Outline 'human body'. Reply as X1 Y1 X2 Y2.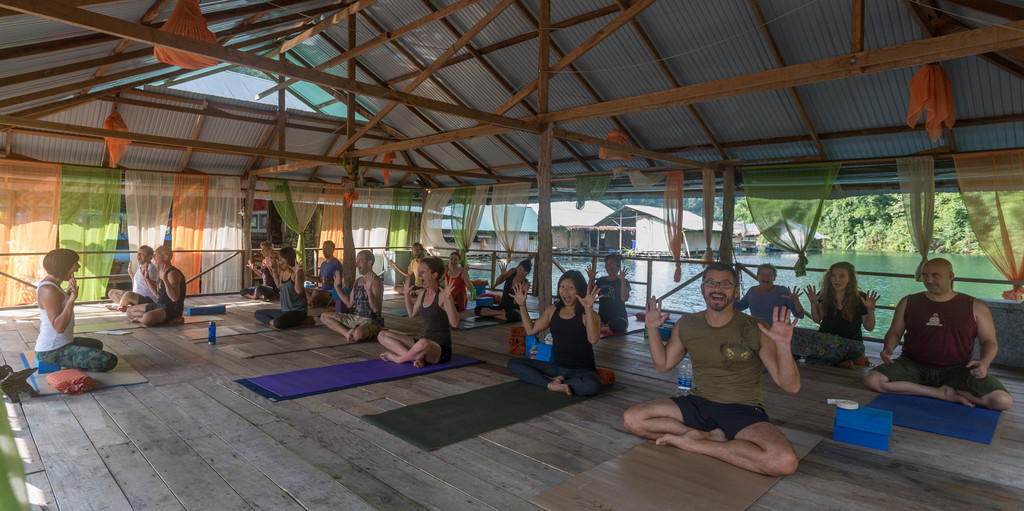
250 242 323 332.
